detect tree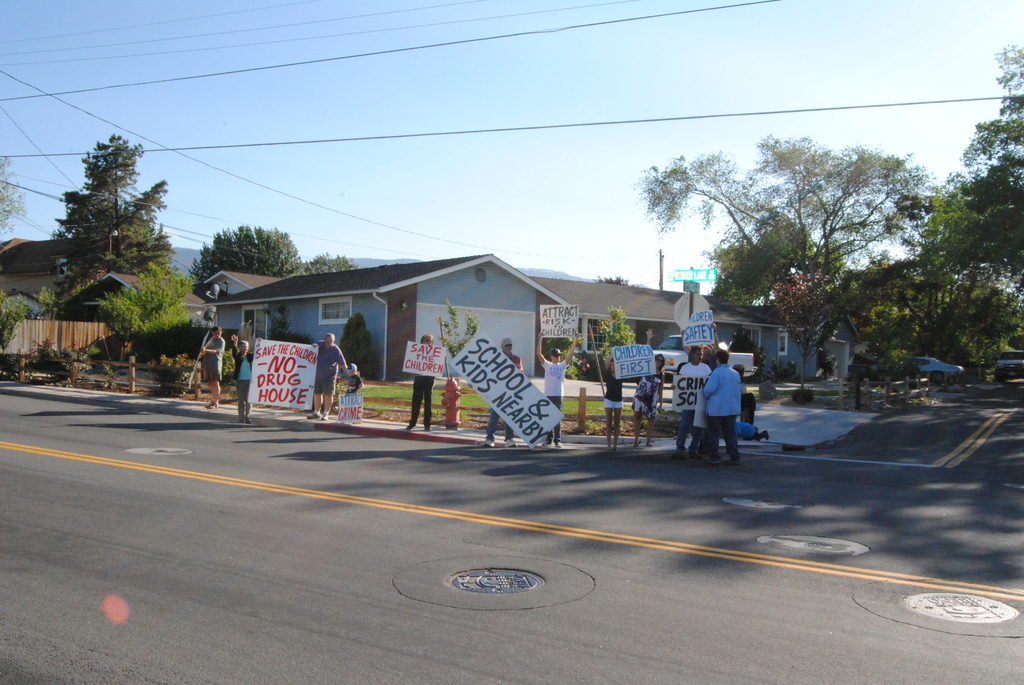
detection(303, 256, 358, 274)
